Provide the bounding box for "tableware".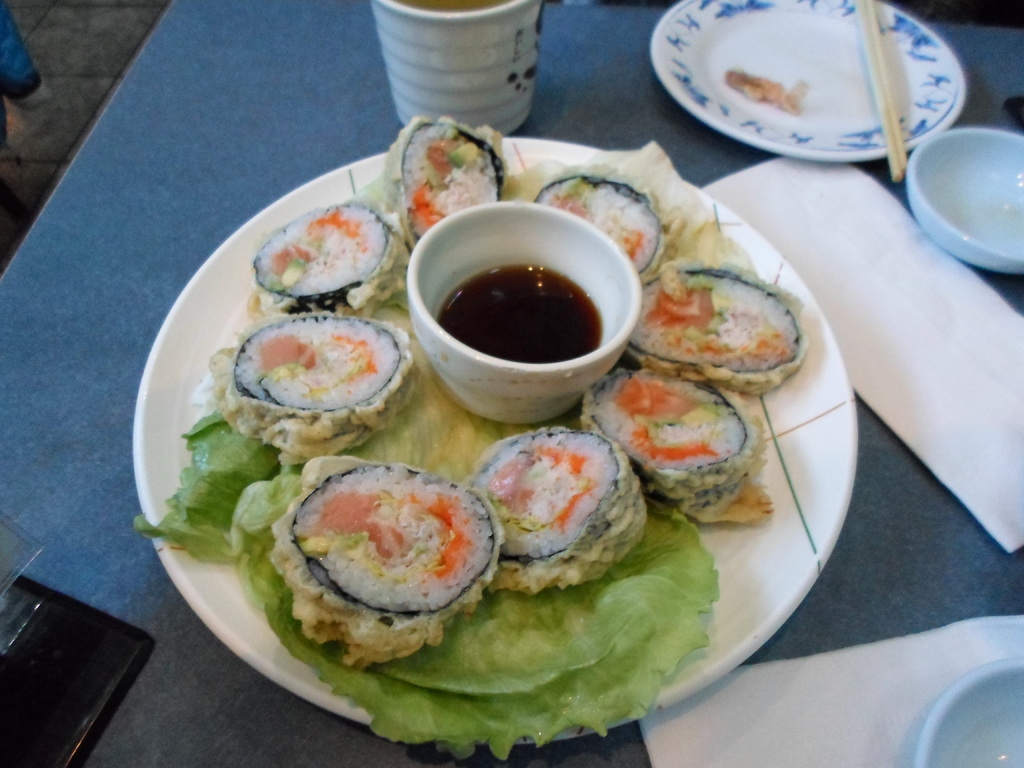
bbox=[649, 0, 959, 157].
